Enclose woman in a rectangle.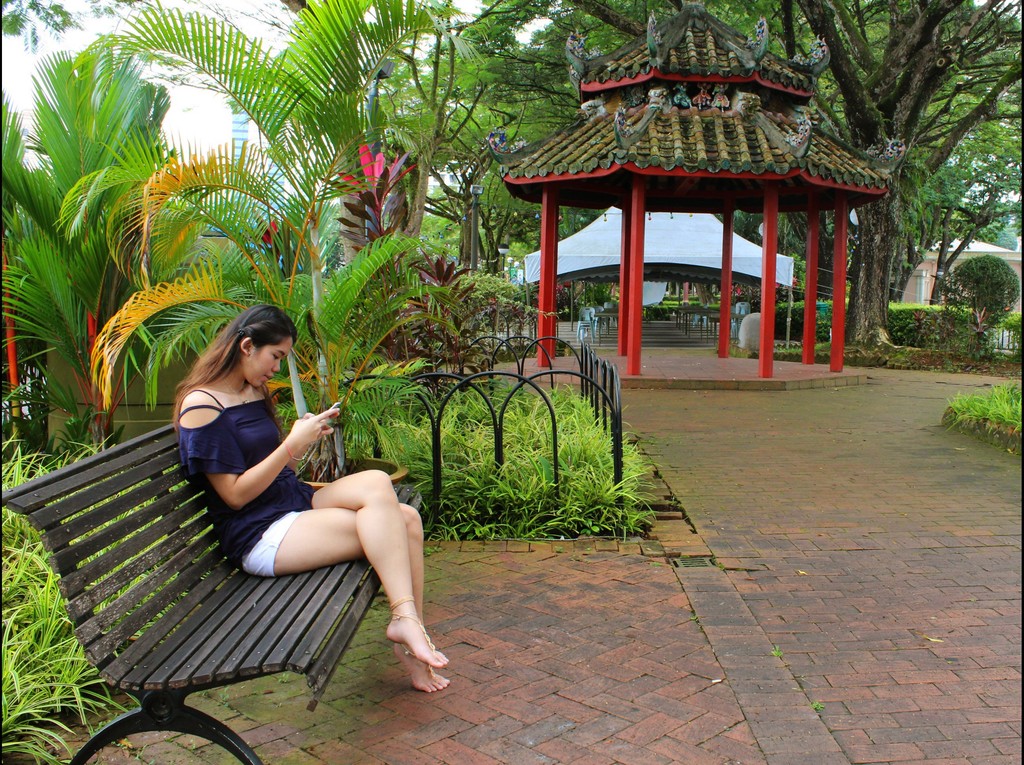
bbox=(129, 308, 423, 703).
